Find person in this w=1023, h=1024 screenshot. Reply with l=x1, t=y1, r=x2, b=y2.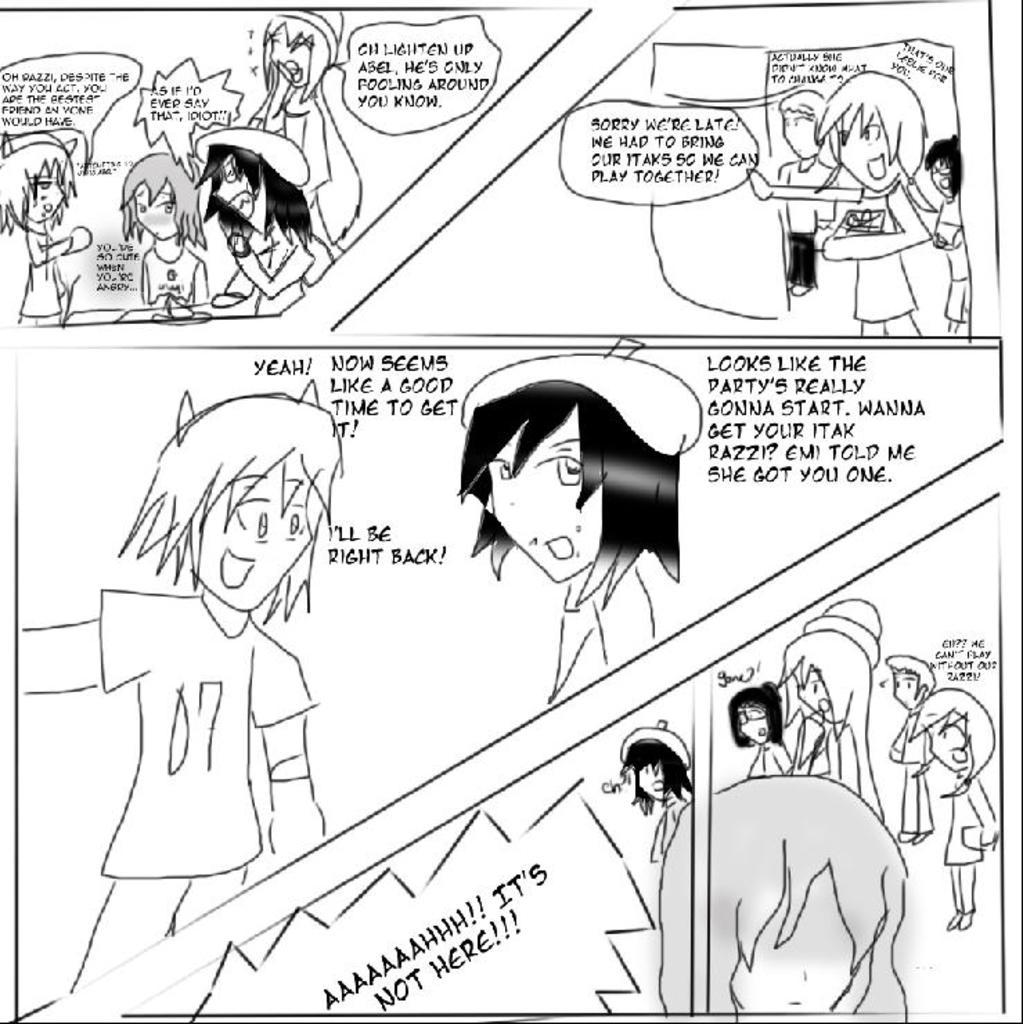
l=774, t=91, r=831, b=314.
